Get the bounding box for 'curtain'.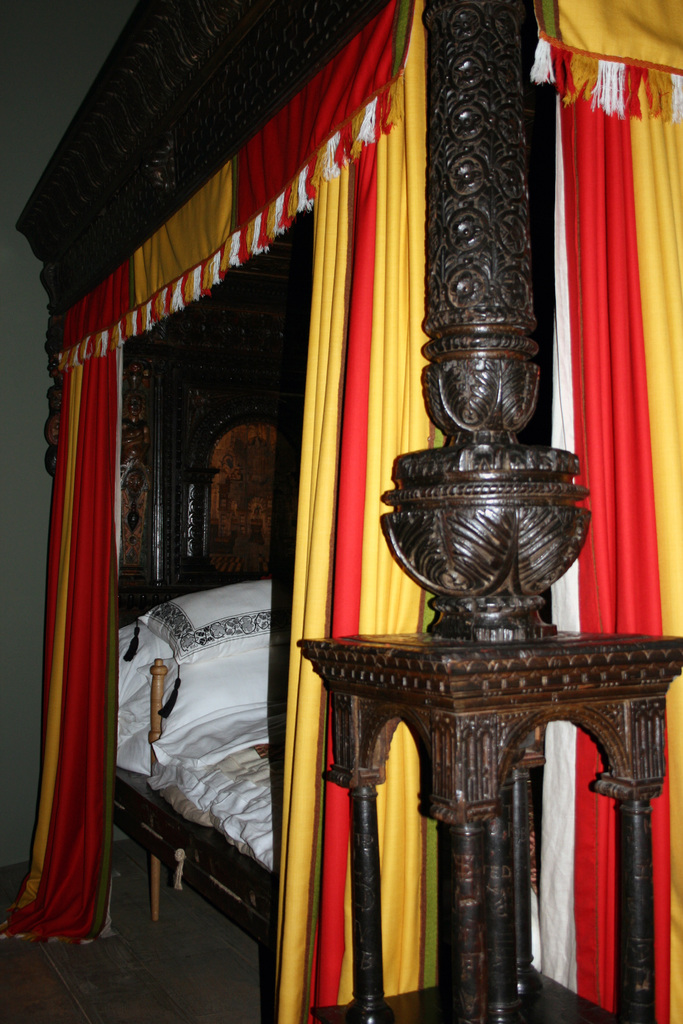
select_region(530, 0, 682, 1023).
